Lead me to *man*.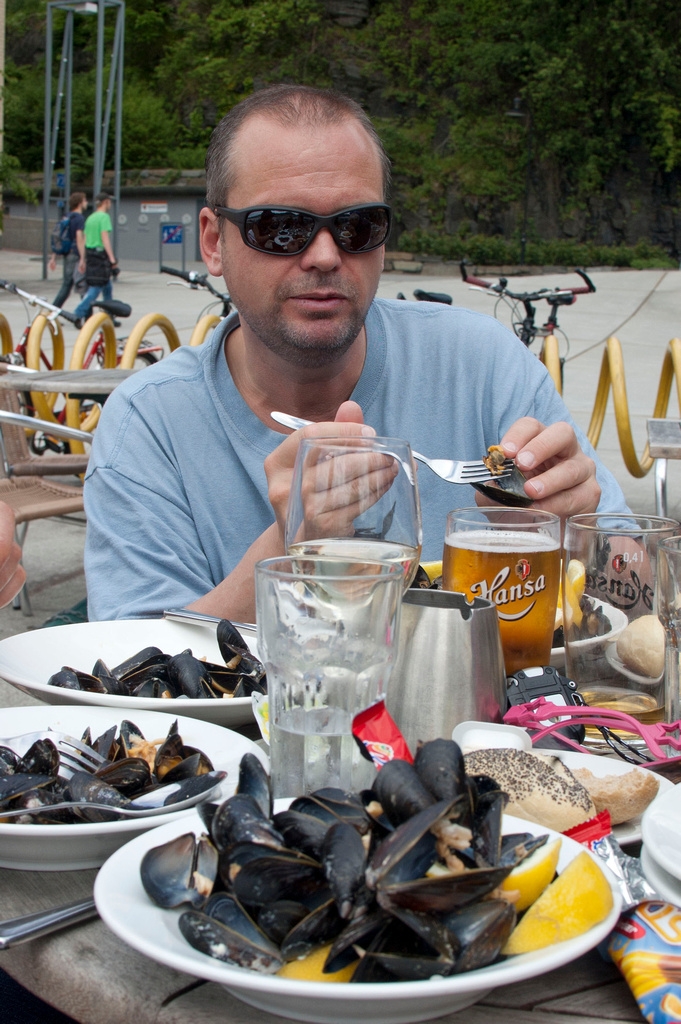
Lead to (left=58, top=190, right=113, bottom=332).
